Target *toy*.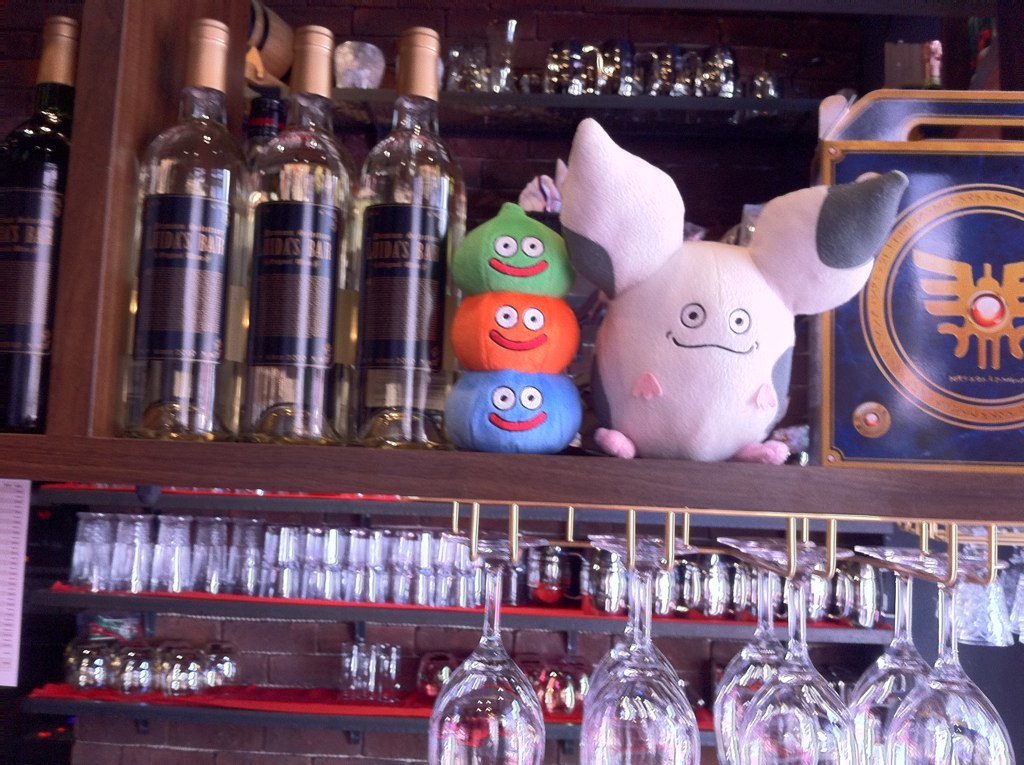
Target region: box(112, 640, 157, 699).
